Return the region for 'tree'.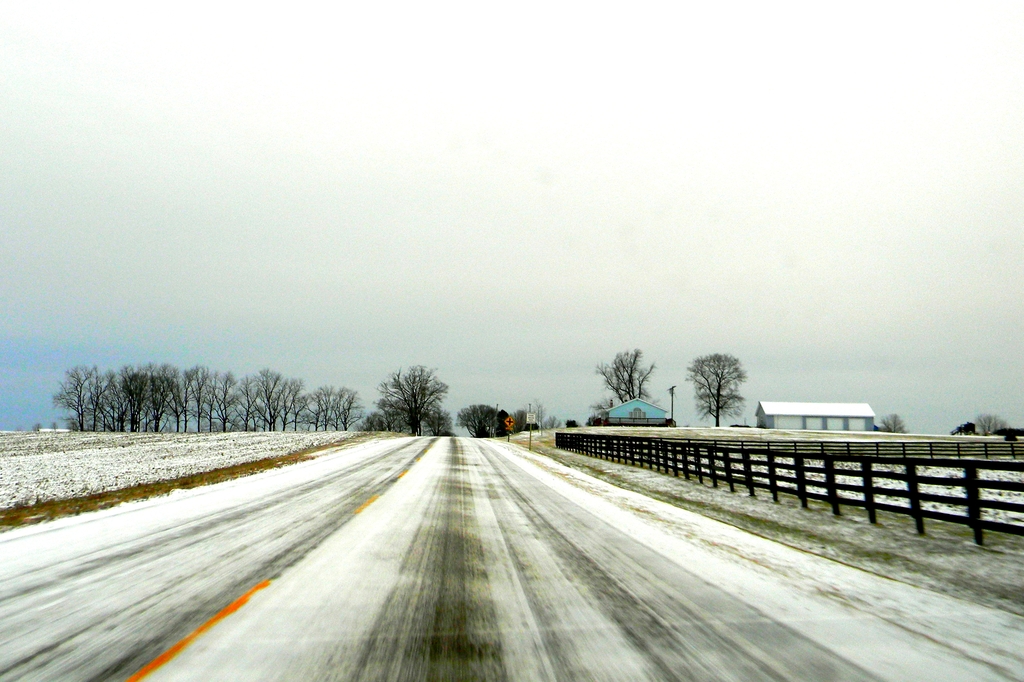
[left=458, top=406, right=496, bottom=435].
